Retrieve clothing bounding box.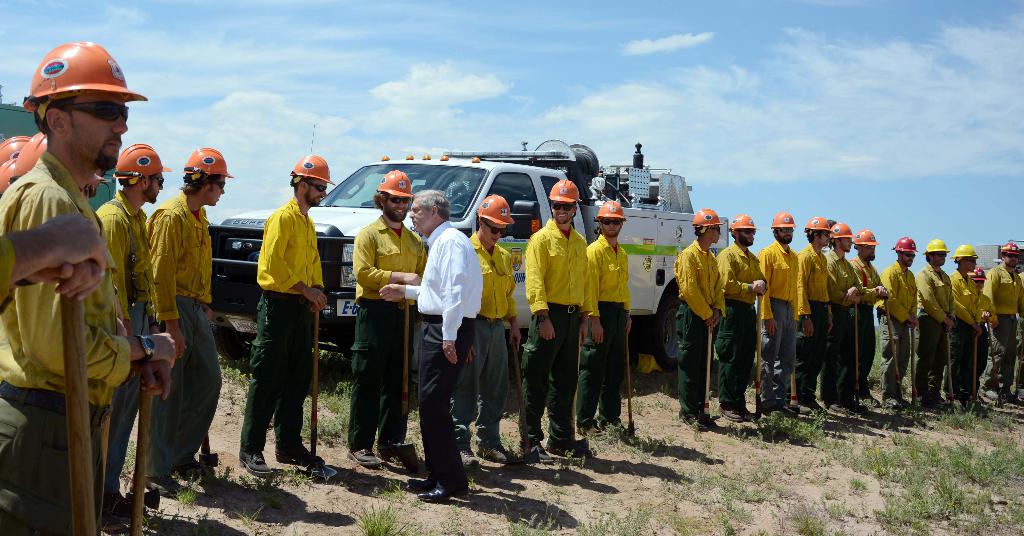
Bounding box: {"x1": 866, "y1": 257, "x2": 920, "y2": 391}.
